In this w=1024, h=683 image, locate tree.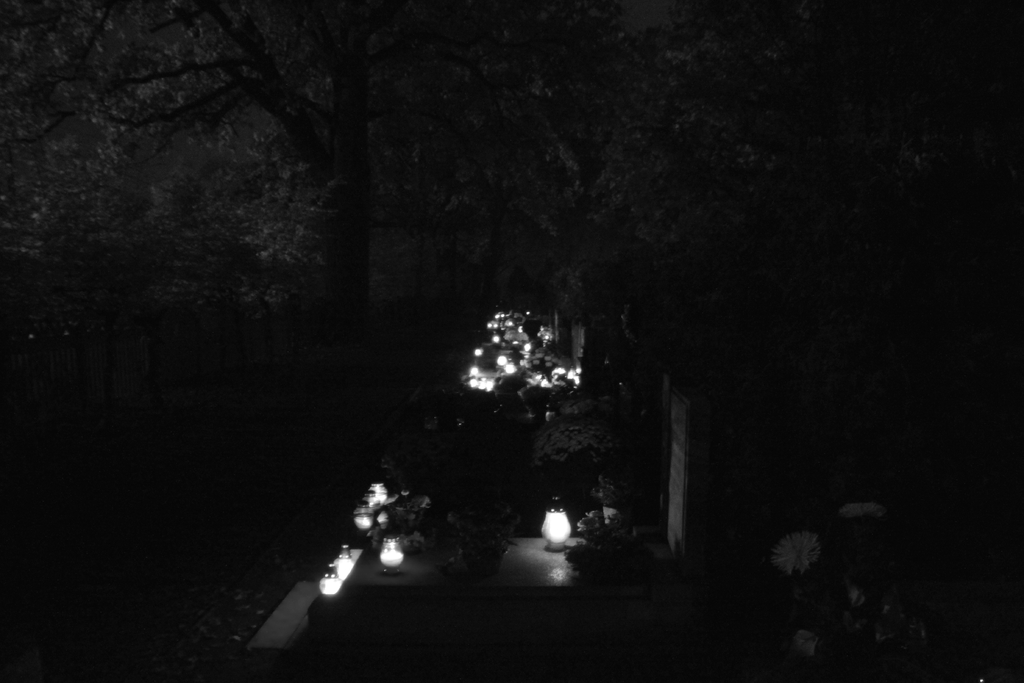
Bounding box: x1=0 y1=0 x2=366 y2=311.
